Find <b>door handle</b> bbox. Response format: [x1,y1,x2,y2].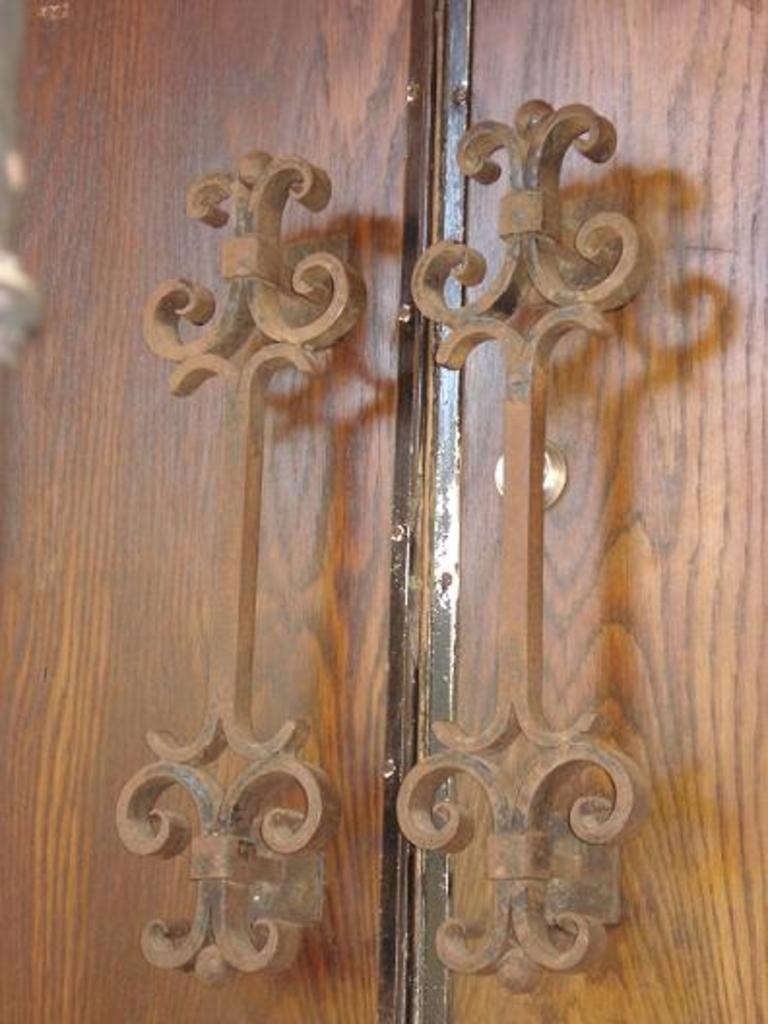
[392,95,652,997].
